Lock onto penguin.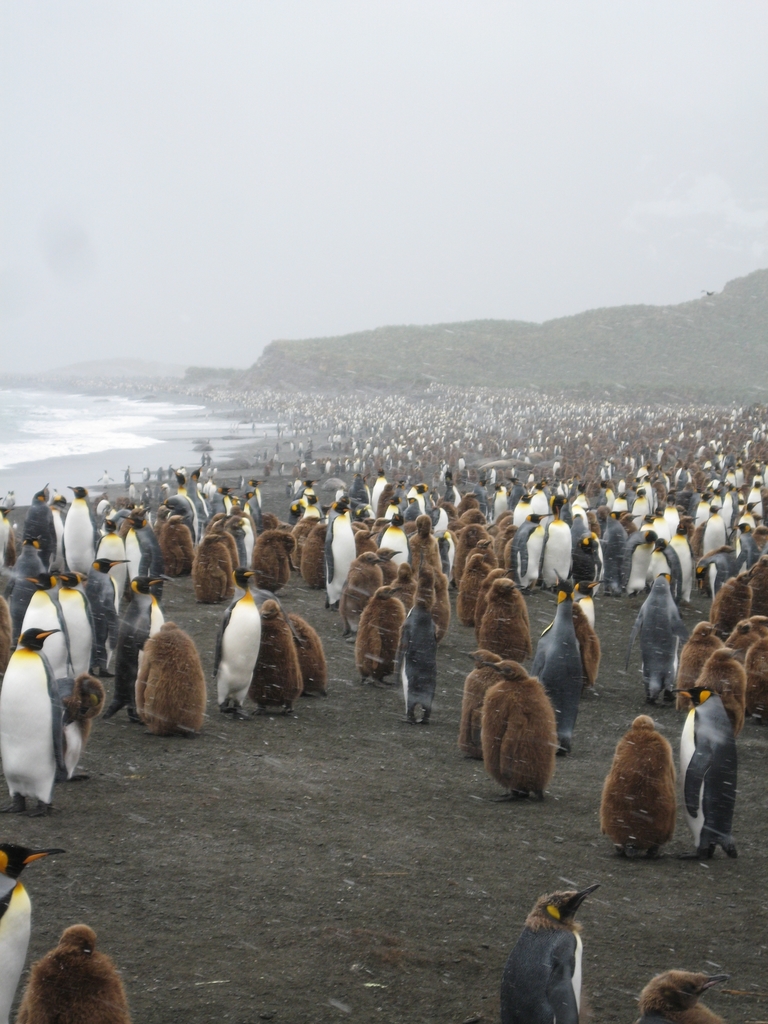
Locked: box=[537, 584, 579, 728].
